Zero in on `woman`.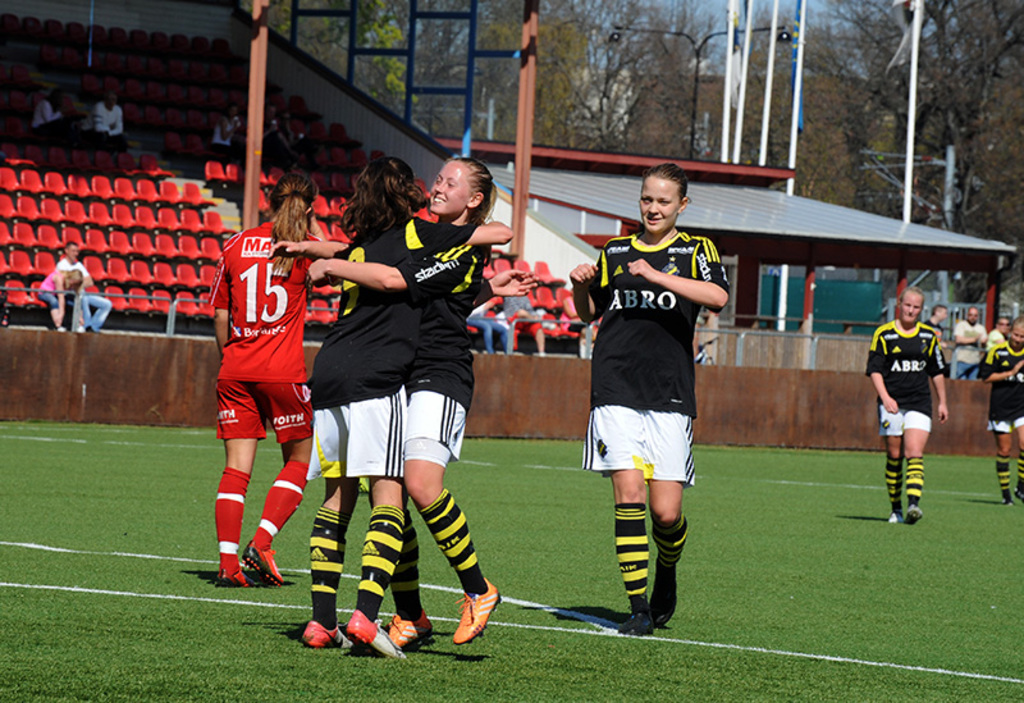
Zeroed in: 289,149,515,666.
